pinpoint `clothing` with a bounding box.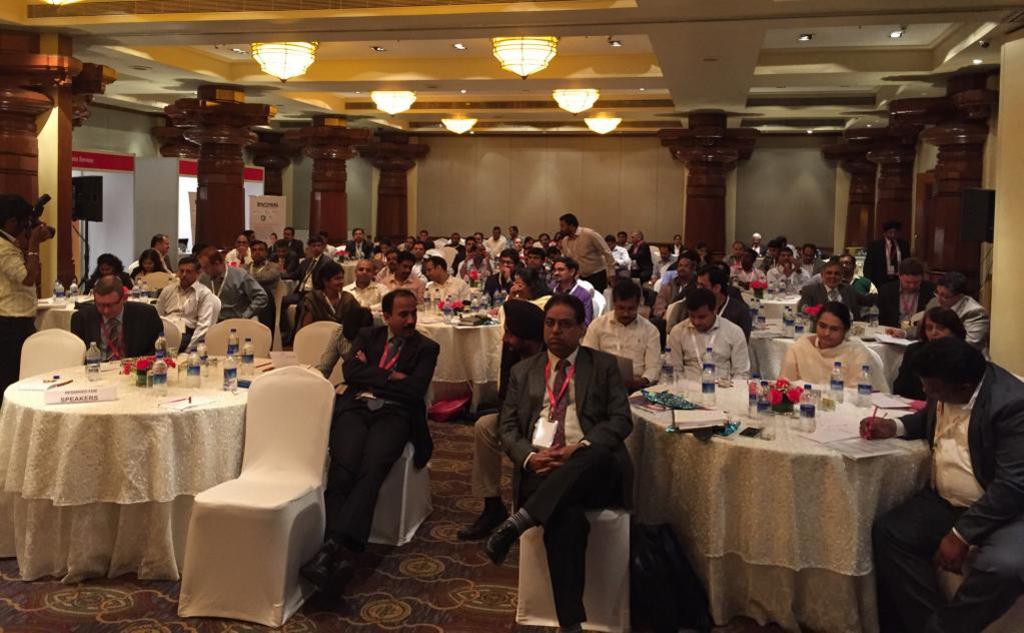
box(157, 276, 206, 342).
